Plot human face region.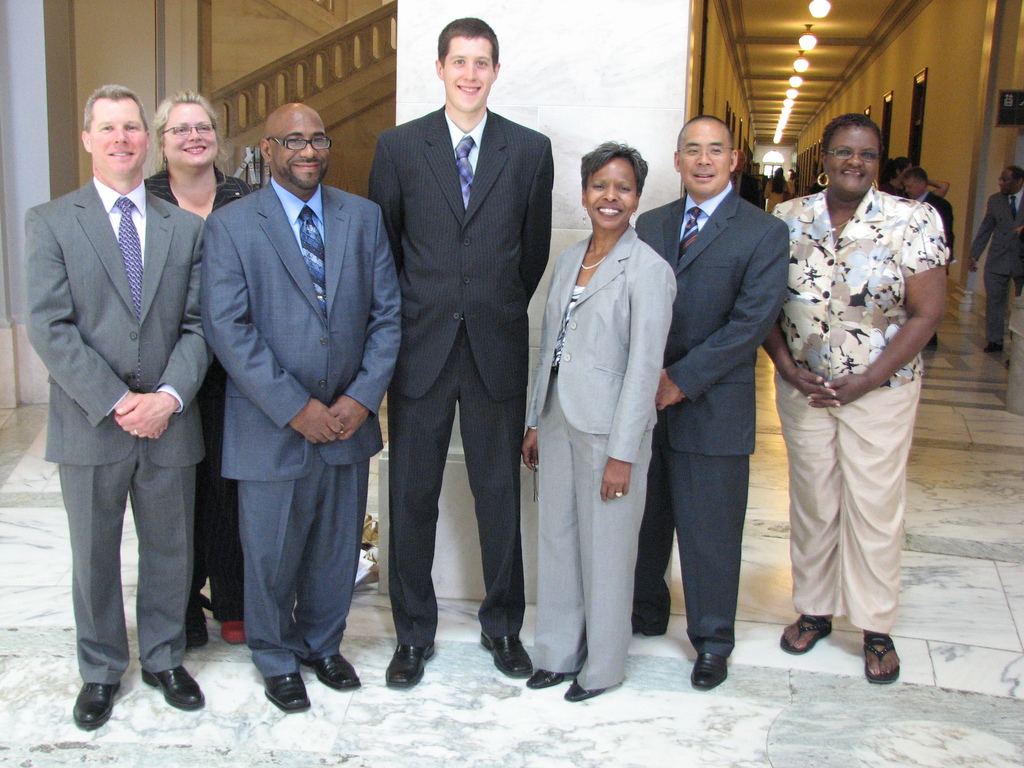
Plotted at detection(444, 37, 493, 110).
